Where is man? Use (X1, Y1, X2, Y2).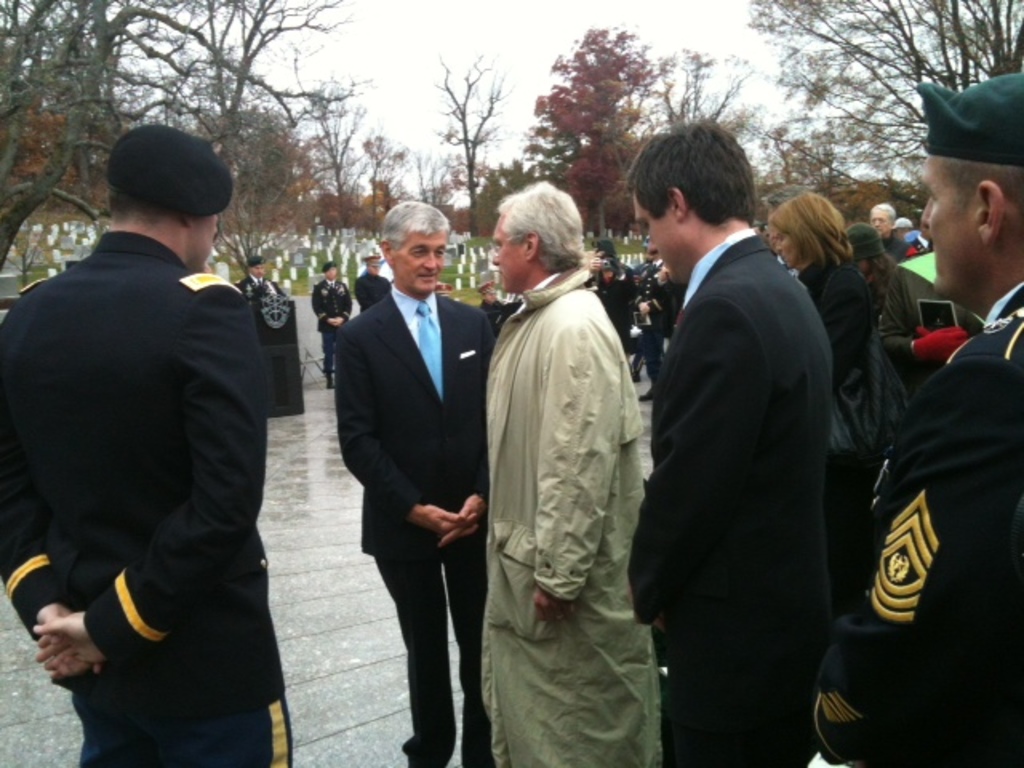
(890, 211, 917, 240).
